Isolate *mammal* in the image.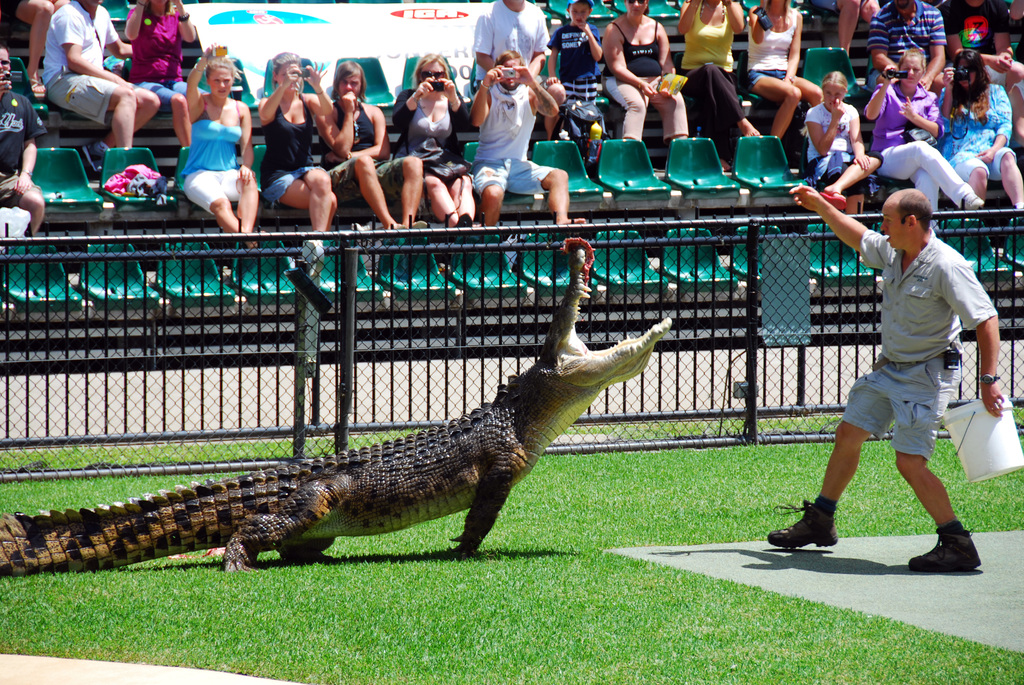
Isolated region: locate(173, 43, 260, 253).
